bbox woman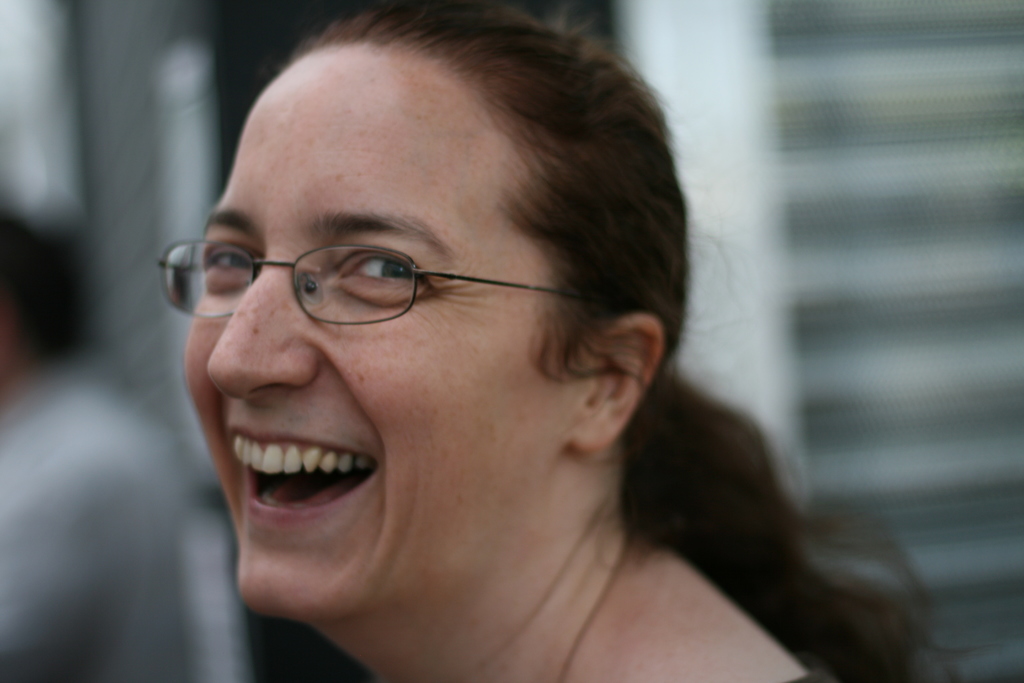
113/5/881/682
